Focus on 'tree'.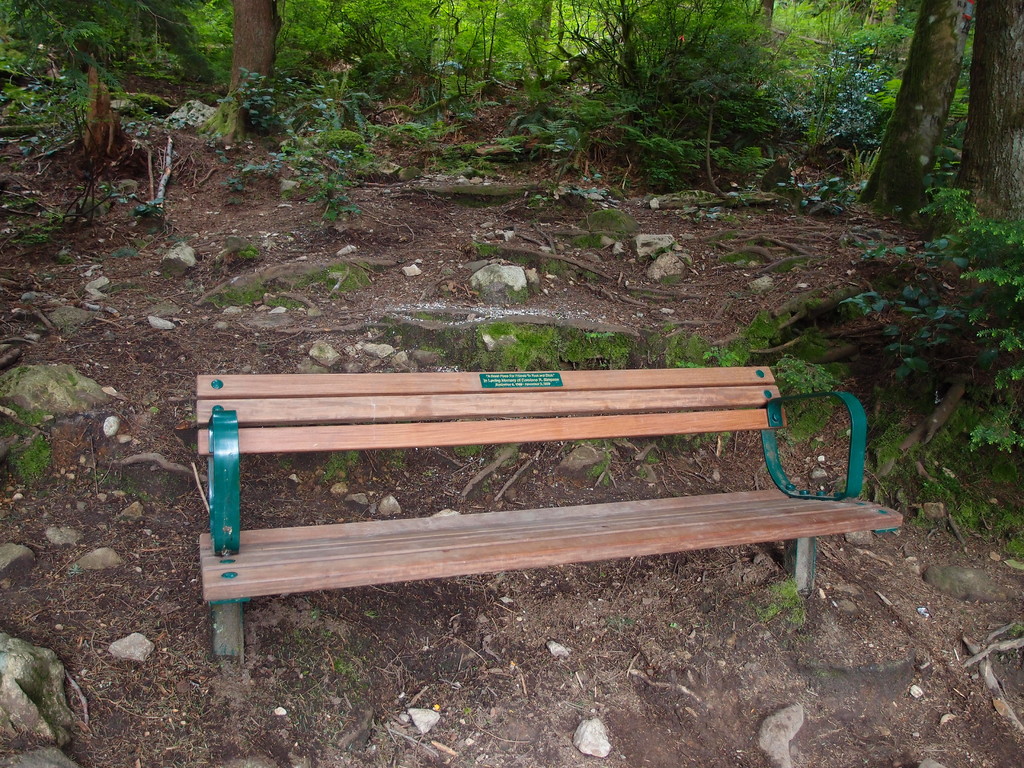
Focused at region(975, 0, 1023, 214).
